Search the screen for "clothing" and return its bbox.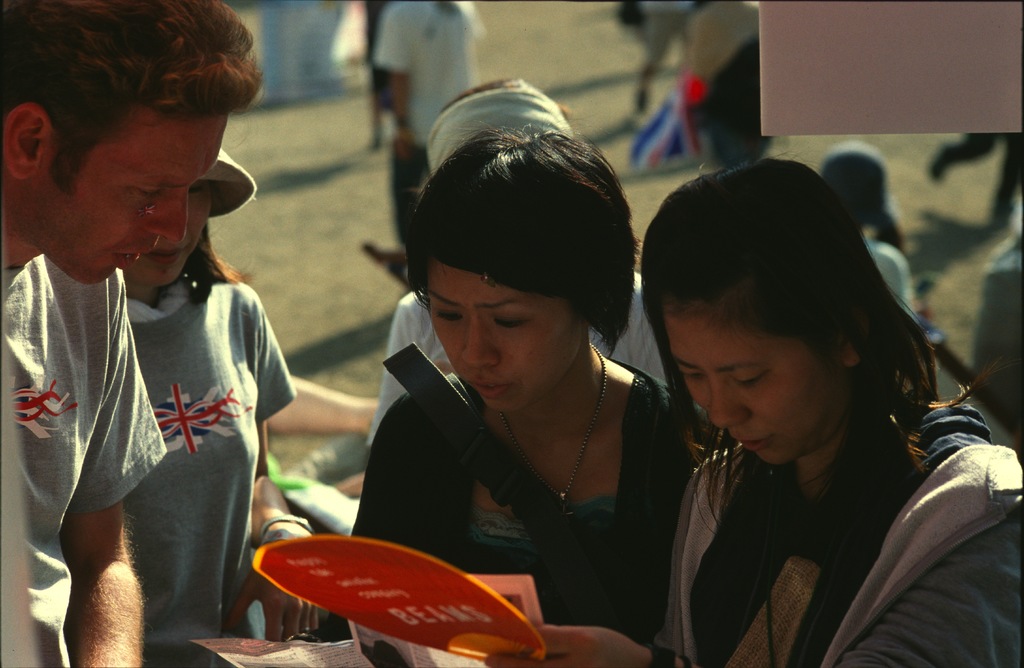
Found: (378,0,508,241).
